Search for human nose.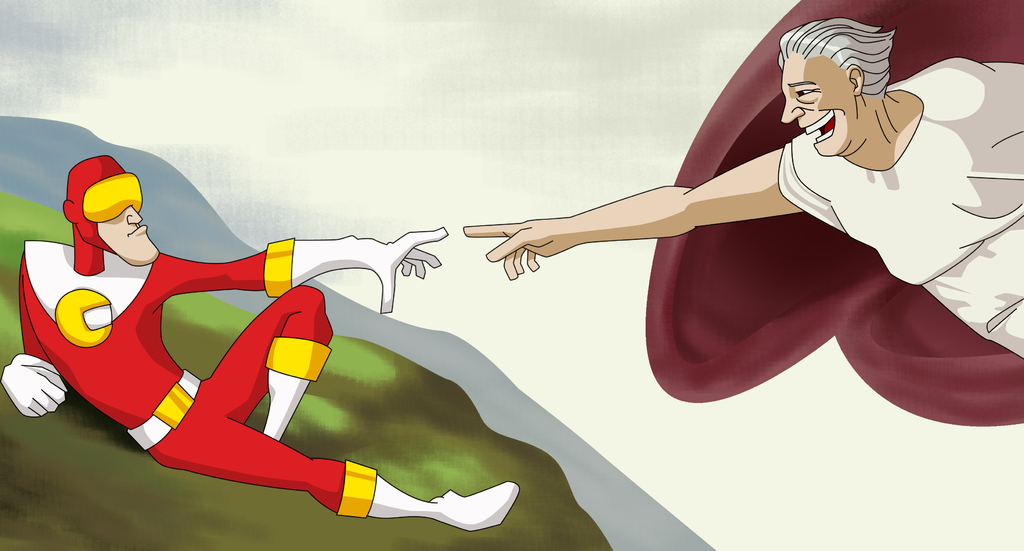
Found at [left=782, top=92, right=810, bottom=119].
